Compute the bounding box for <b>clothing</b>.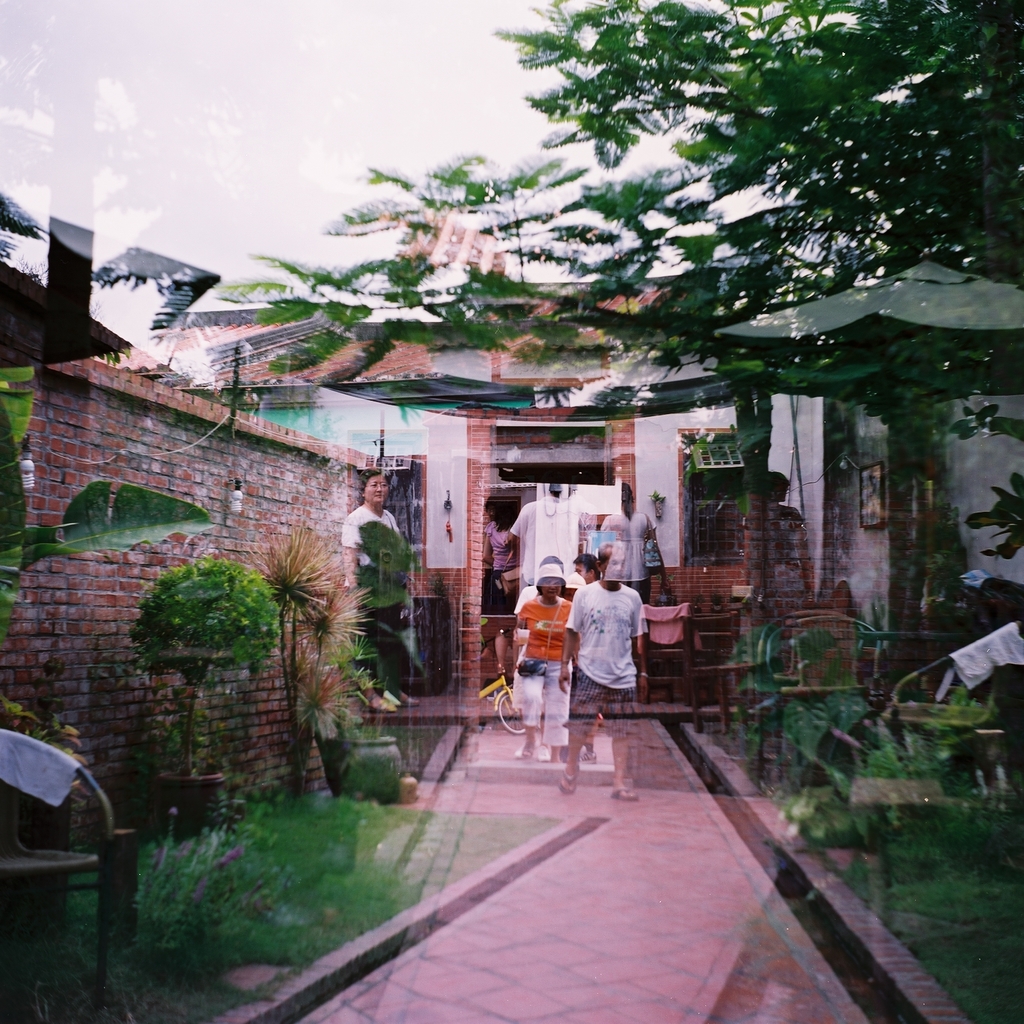
bbox=[483, 520, 520, 565].
